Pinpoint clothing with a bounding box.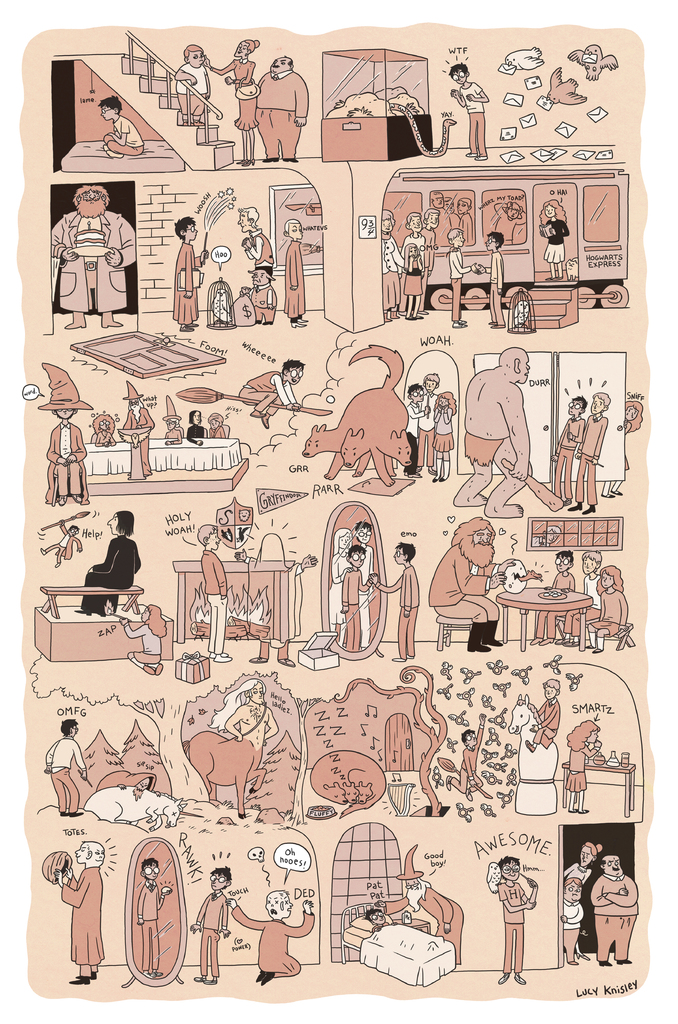
l=497, t=878, r=531, b=974.
